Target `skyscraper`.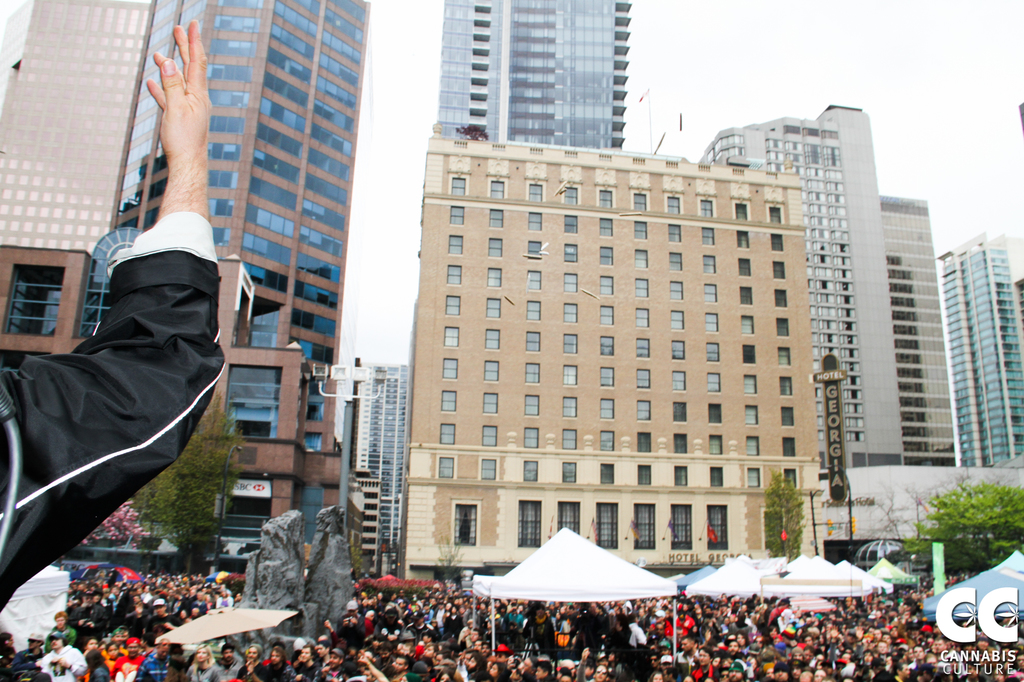
Target region: {"left": 692, "top": 105, "right": 957, "bottom": 473}.
